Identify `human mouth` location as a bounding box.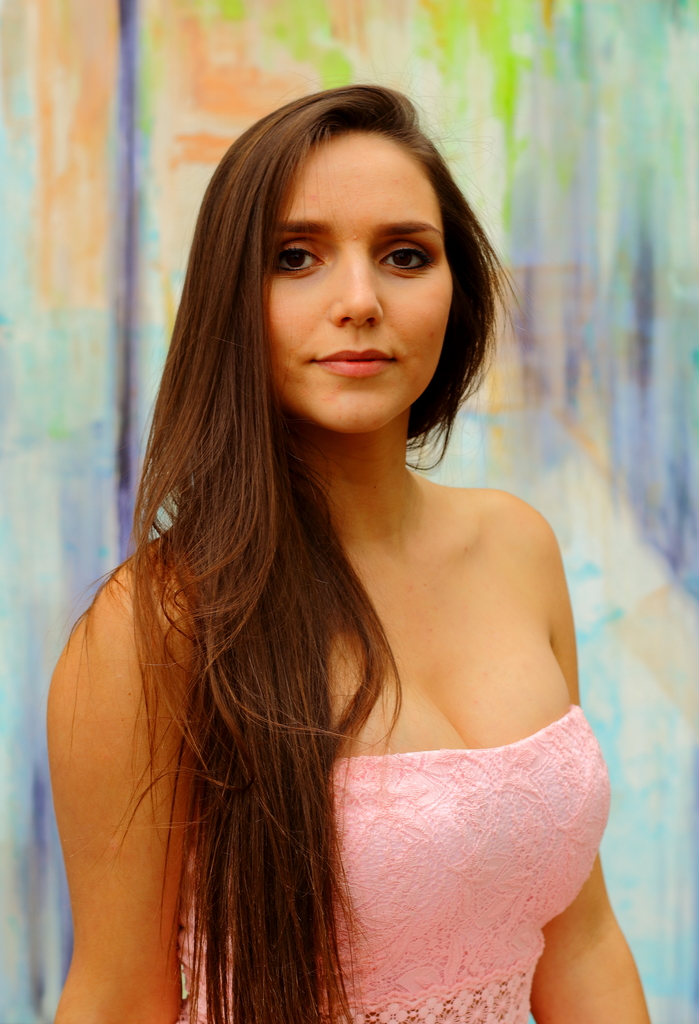
locate(313, 348, 396, 374).
